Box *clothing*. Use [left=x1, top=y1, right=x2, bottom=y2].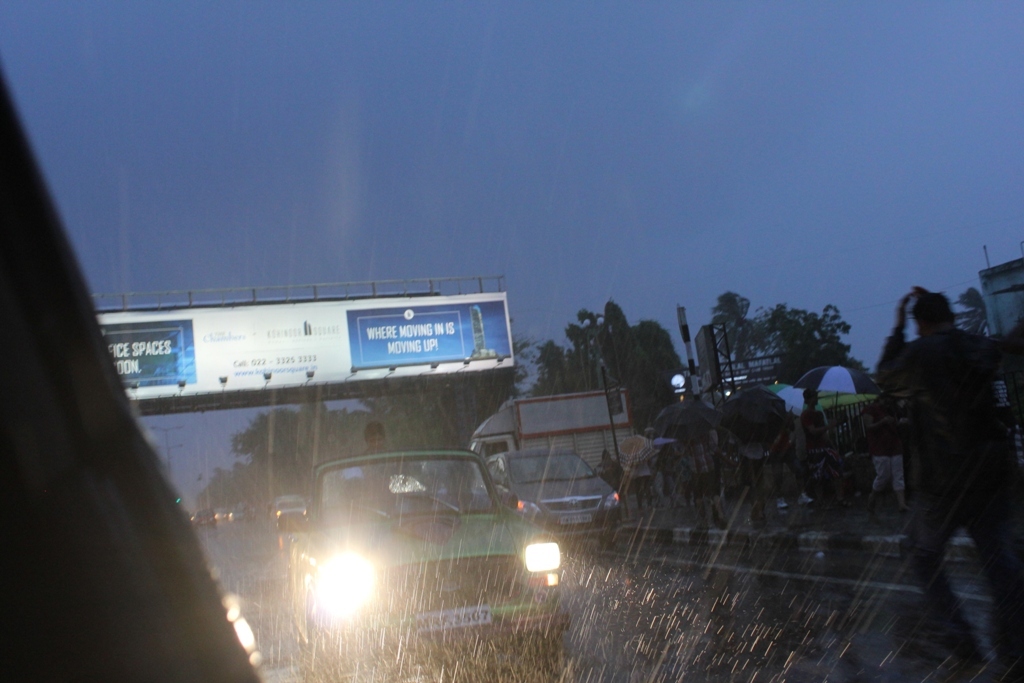
[left=872, top=325, right=1023, bottom=660].
